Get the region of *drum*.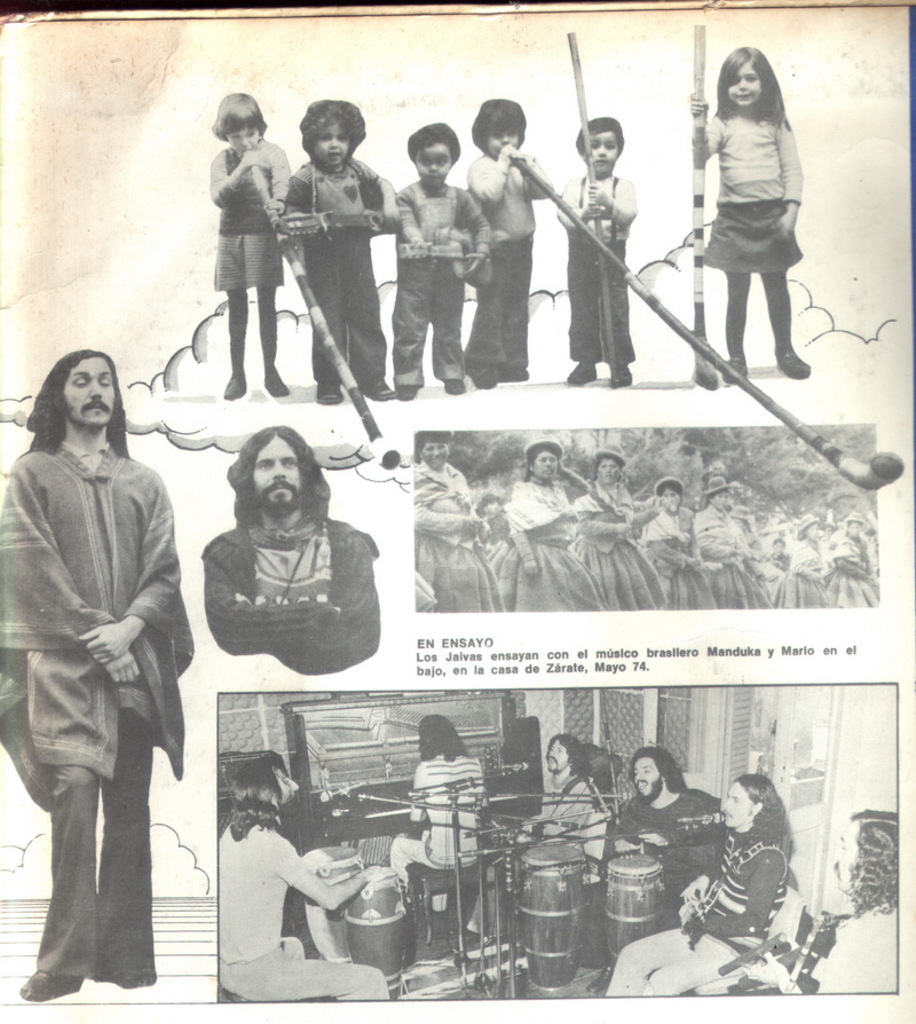
box=[607, 852, 662, 962].
